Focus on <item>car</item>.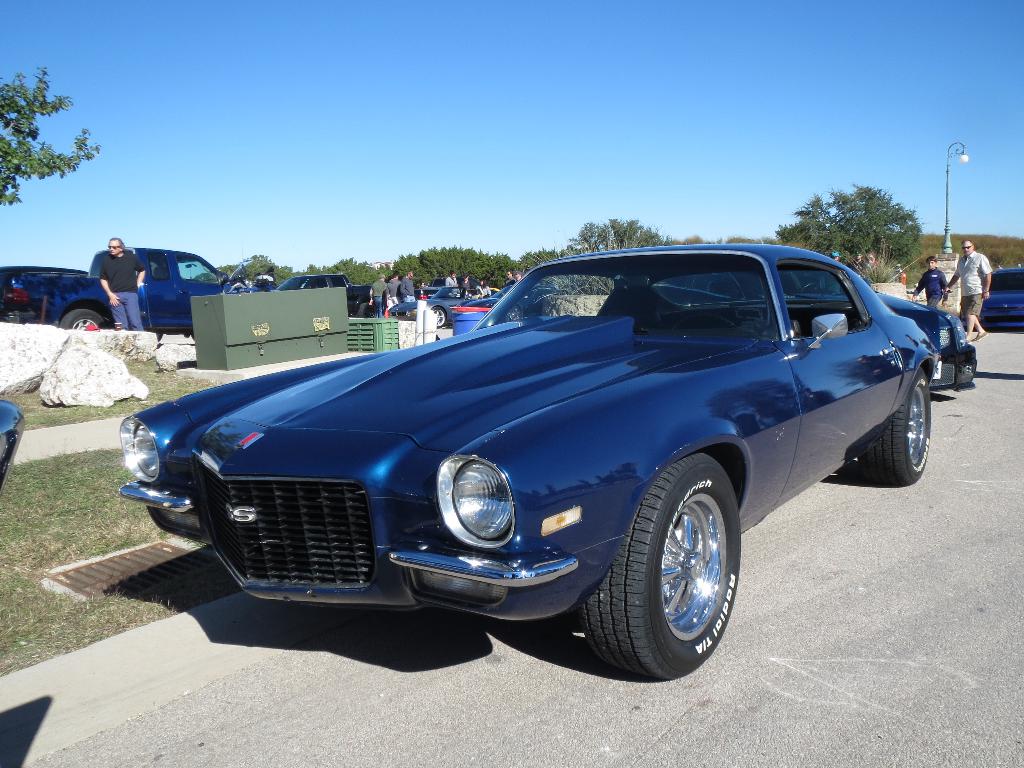
Focused at (0, 397, 31, 490).
